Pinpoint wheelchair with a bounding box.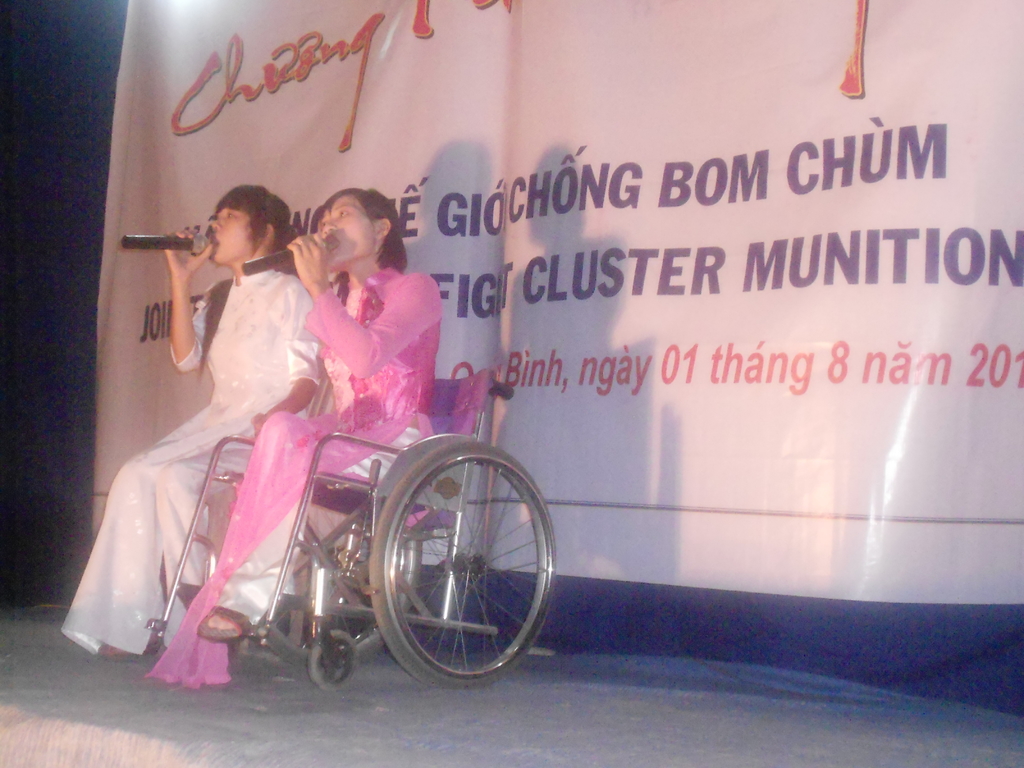
BBox(147, 371, 557, 687).
